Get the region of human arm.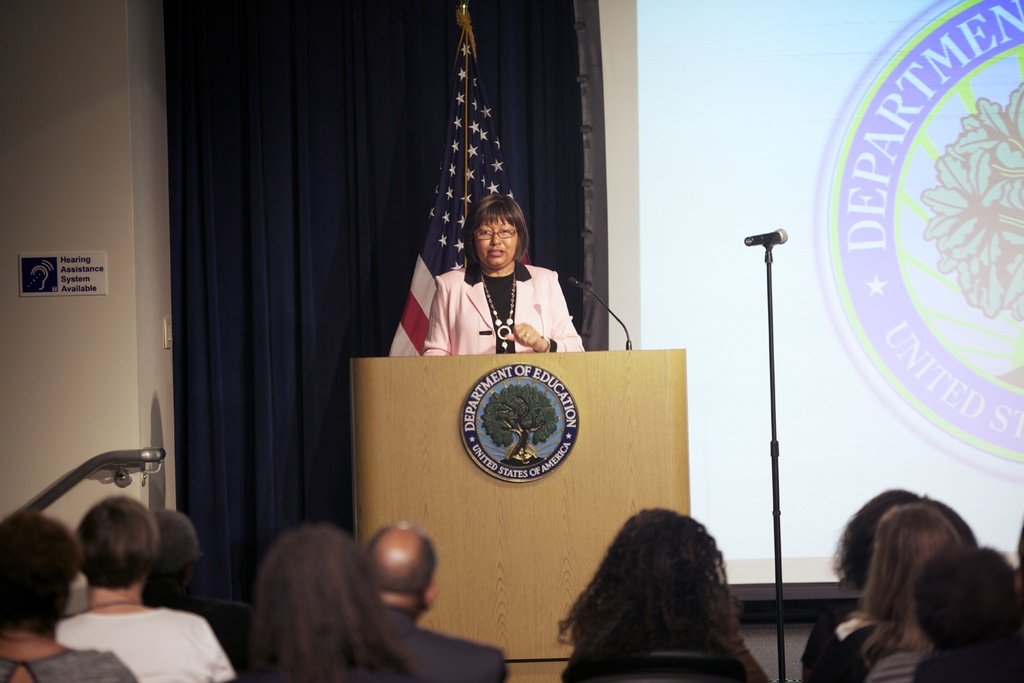
(x1=422, y1=267, x2=445, y2=357).
